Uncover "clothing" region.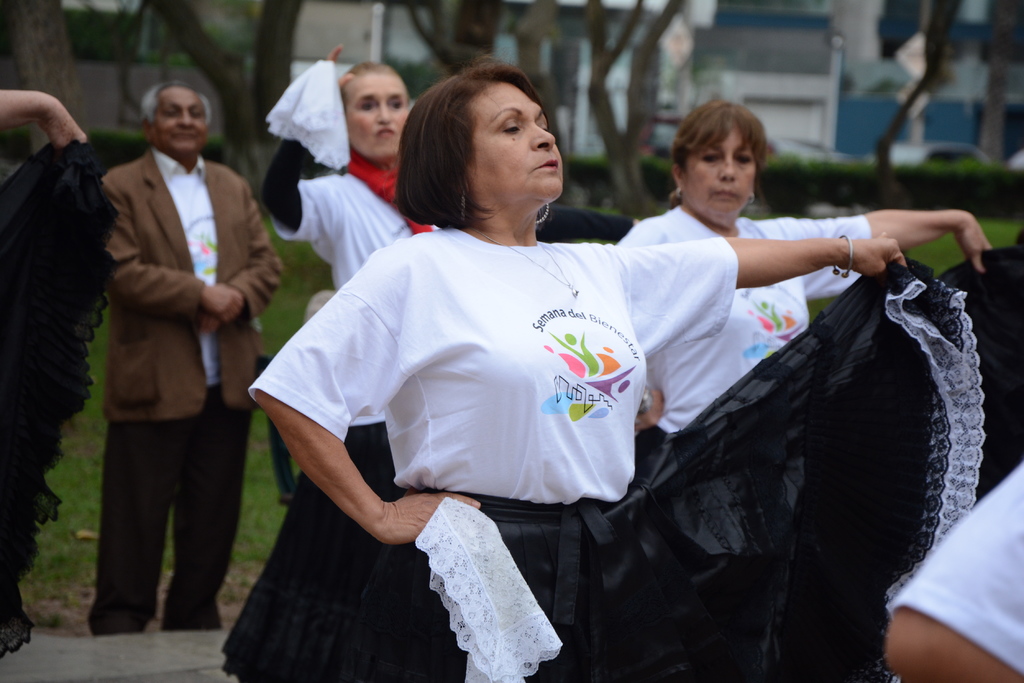
Uncovered: [616,204,874,435].
